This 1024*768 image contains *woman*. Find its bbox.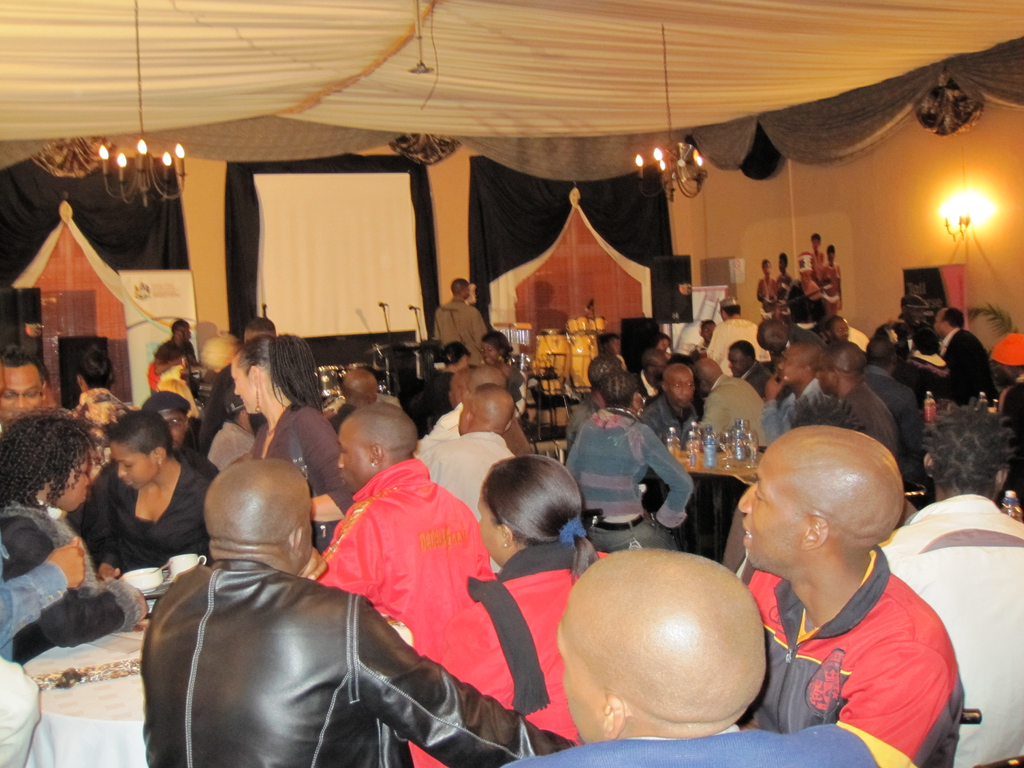
x1=70 y1=349 x2=133 y2=470.
